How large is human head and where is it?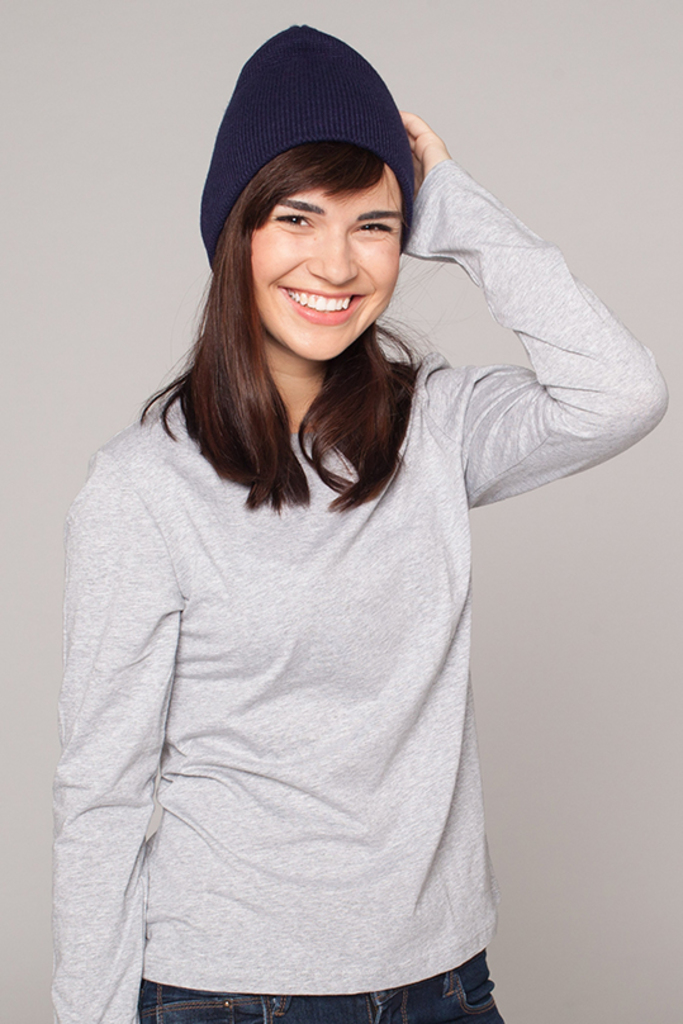
Bounding box: <bbox>193, 41, 431, 346</bbox>.
